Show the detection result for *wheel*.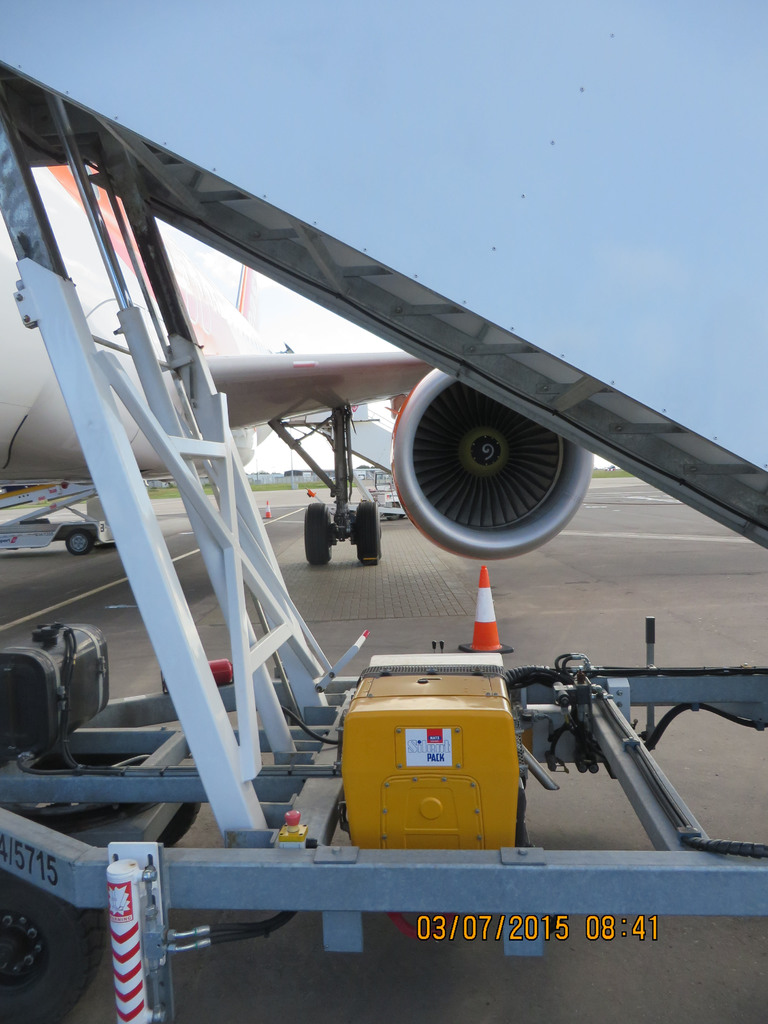
region(357, 500, 380, 563).
